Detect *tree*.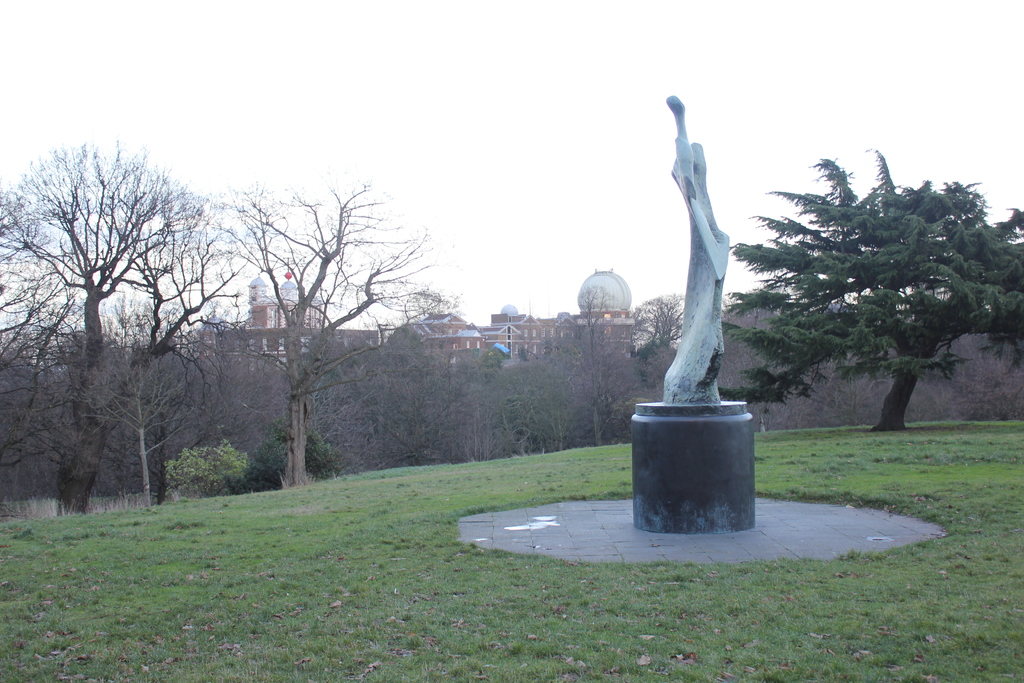
Detected at pyautogui.locateOnScreen(810, 290, 961, 427).
